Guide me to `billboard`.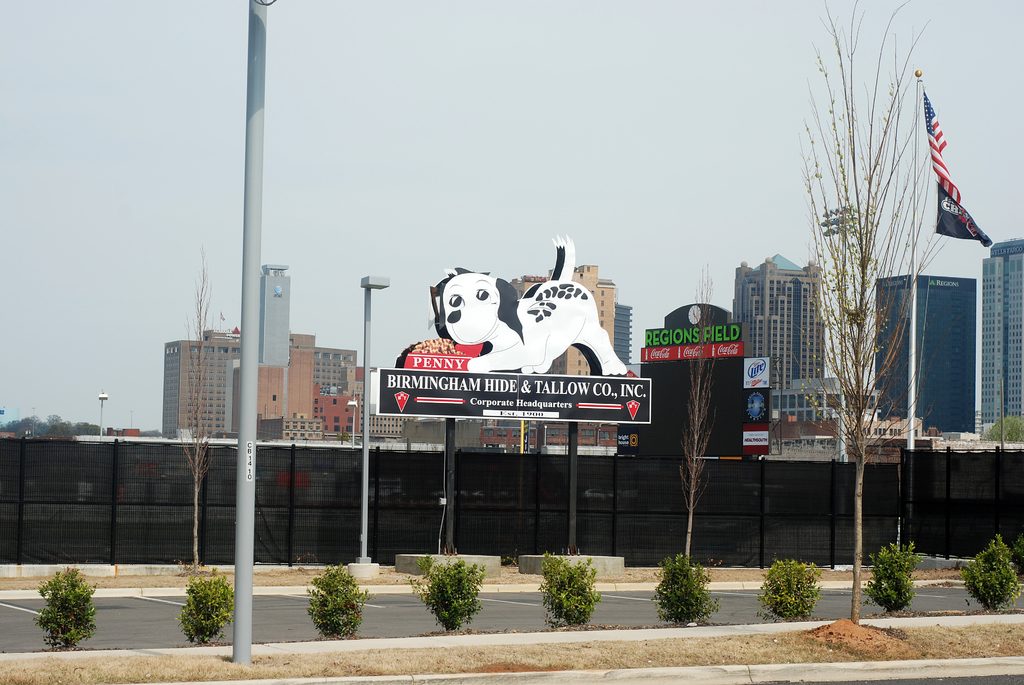
Guidance: crop(643, 338, 734, 367).
